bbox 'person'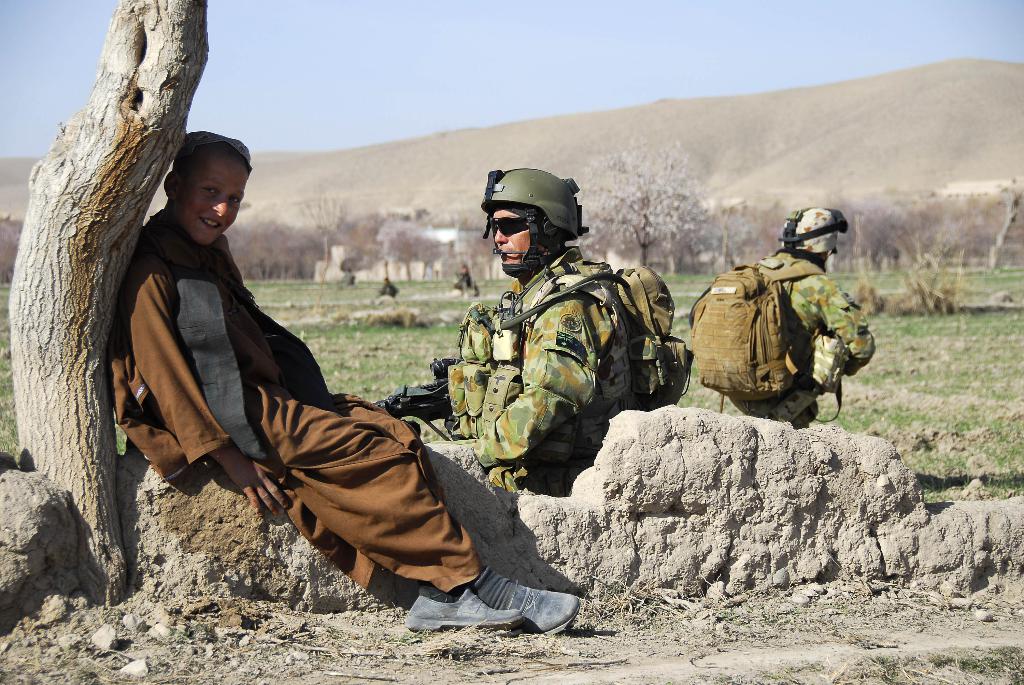
box=[438, 170, 684, 499]
